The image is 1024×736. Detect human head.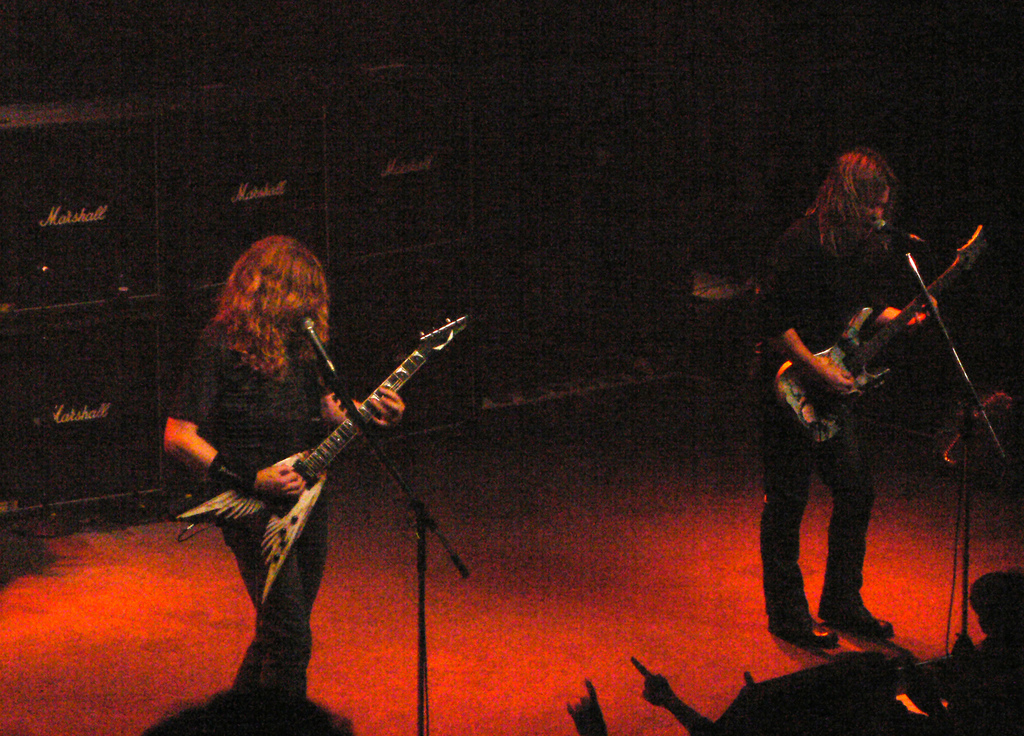
Detection: region(807, 146, 900, 256).
